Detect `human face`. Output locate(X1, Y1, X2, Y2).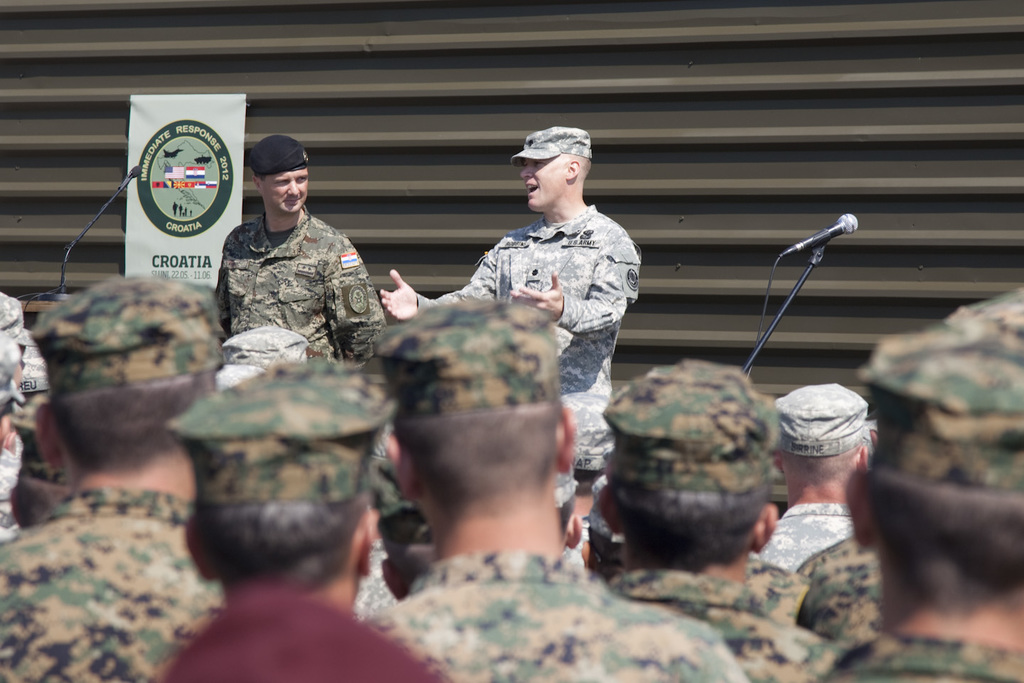
locate(264, 171, 309, 211).
